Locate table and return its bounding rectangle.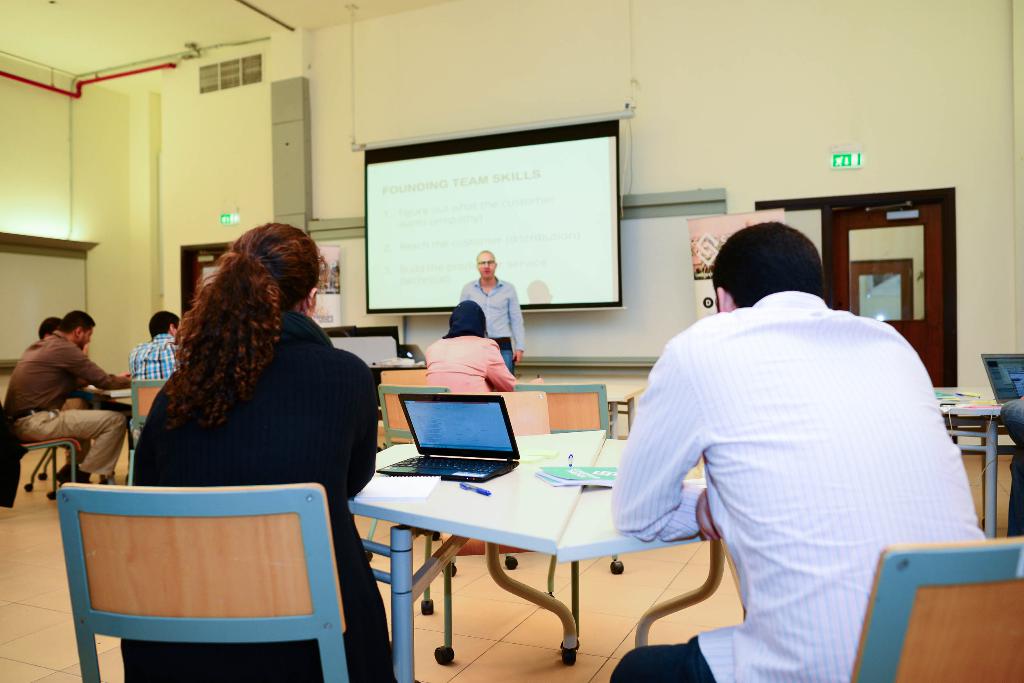
BBox(342, 424, 729, 682).
